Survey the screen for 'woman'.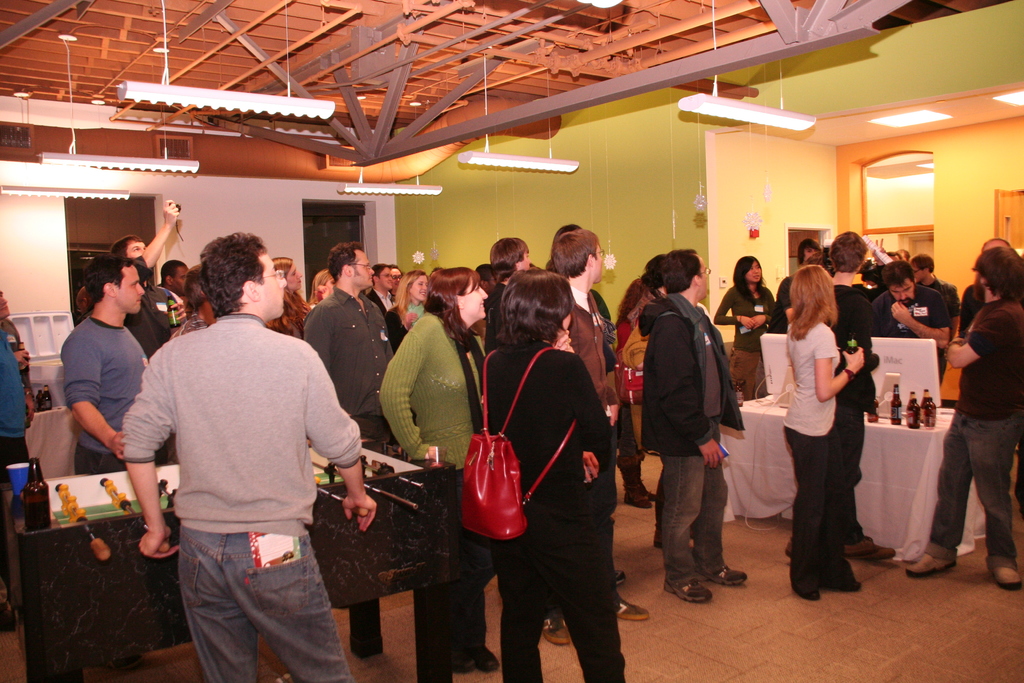
Survey found: {"left": 610, "top": 278, "right": 658, "bottom": 465}.
